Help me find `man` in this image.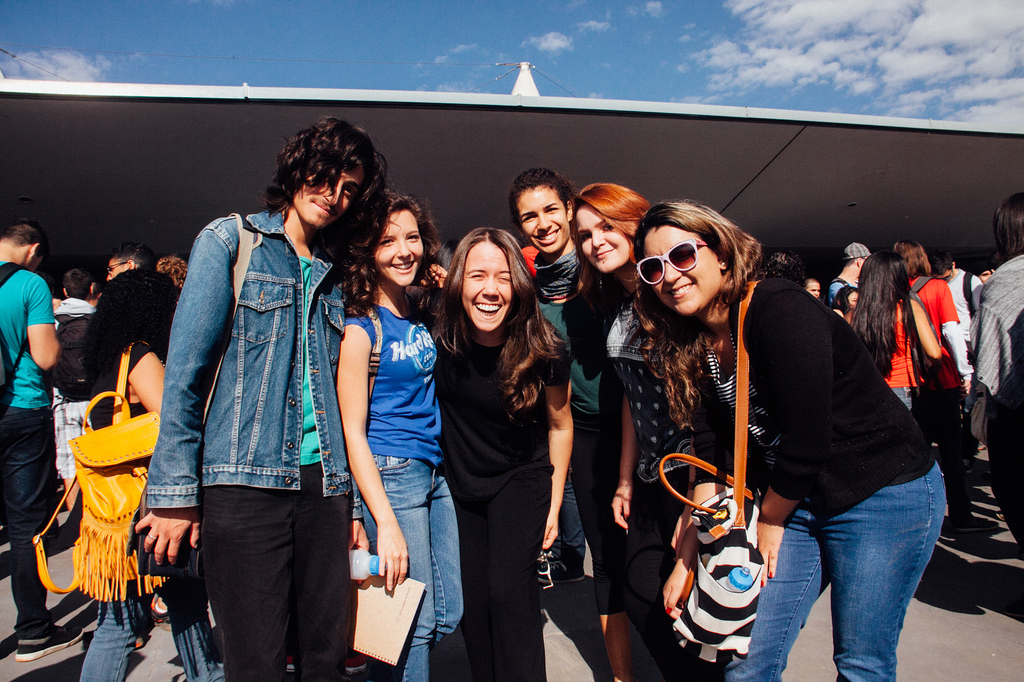
Found it: crop(966, 188, 1023, 538).
